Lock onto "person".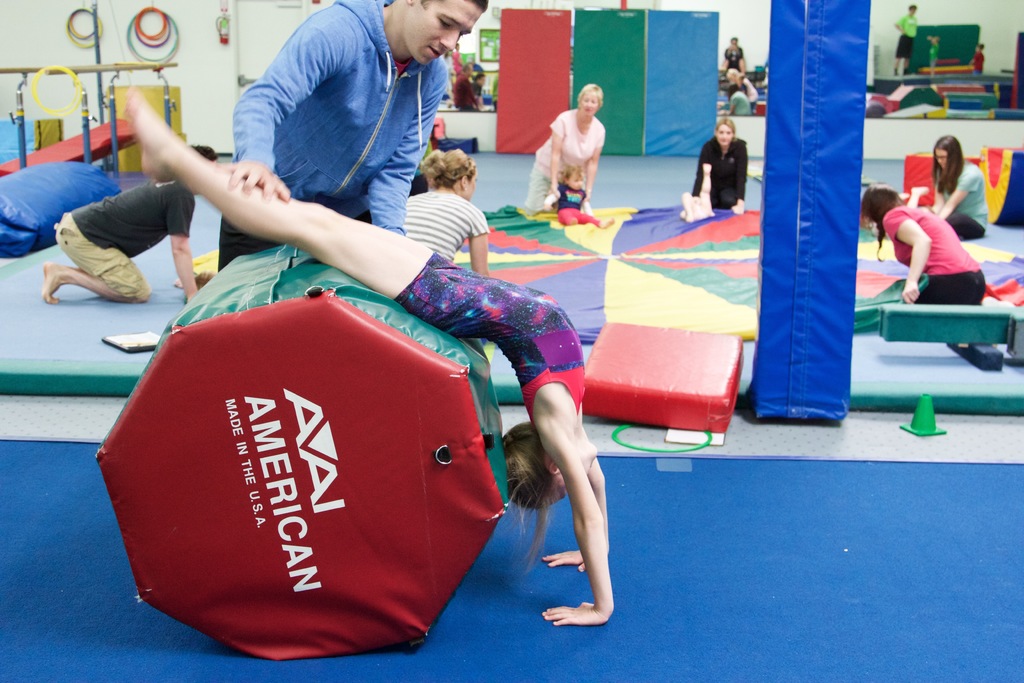
Locked: crop(147, 89, 614, 636).
